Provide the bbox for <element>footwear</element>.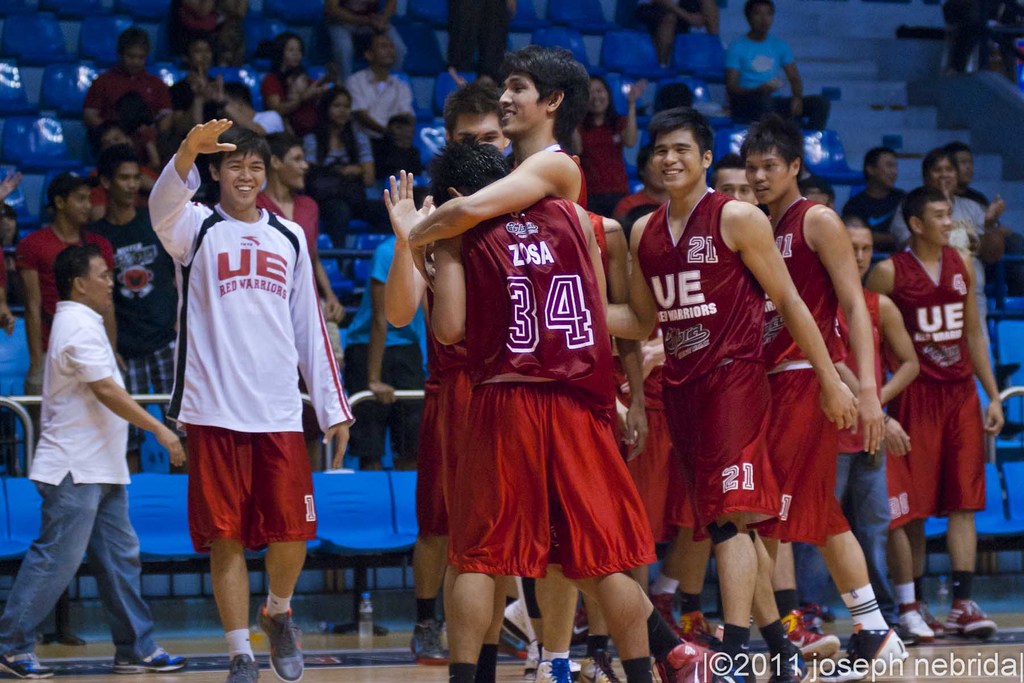
{"left": 406, "top": 620, "right": 447, "bottom": 666}.
